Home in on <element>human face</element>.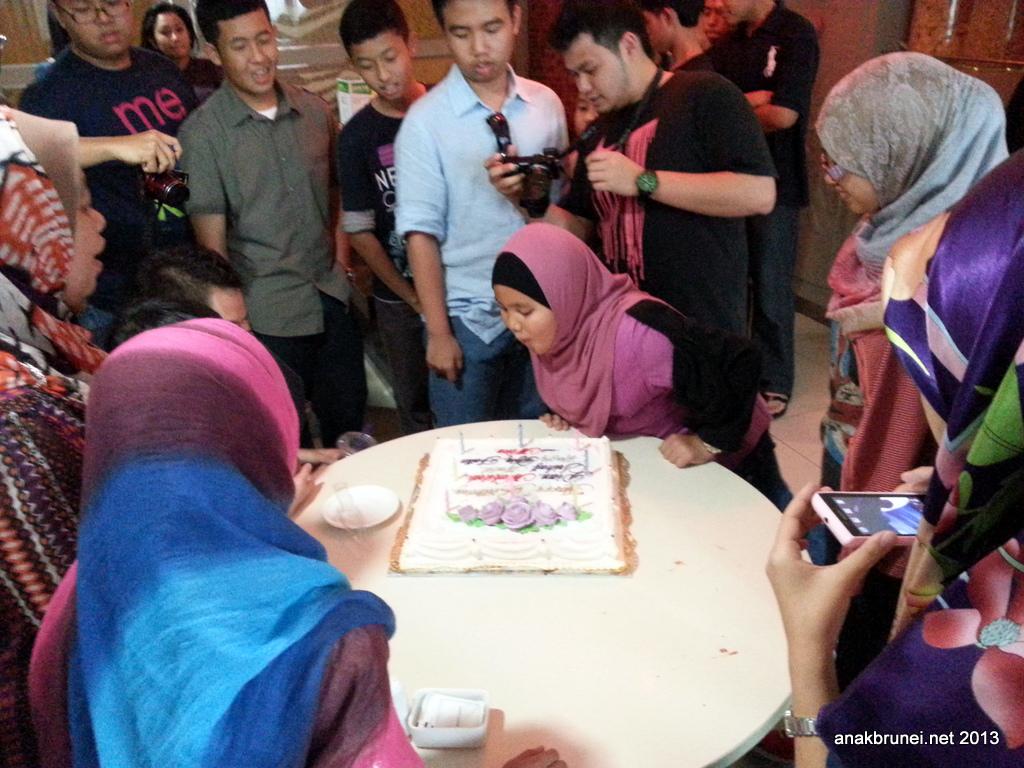
Homed in at detection(648, 6, 673, 51).
